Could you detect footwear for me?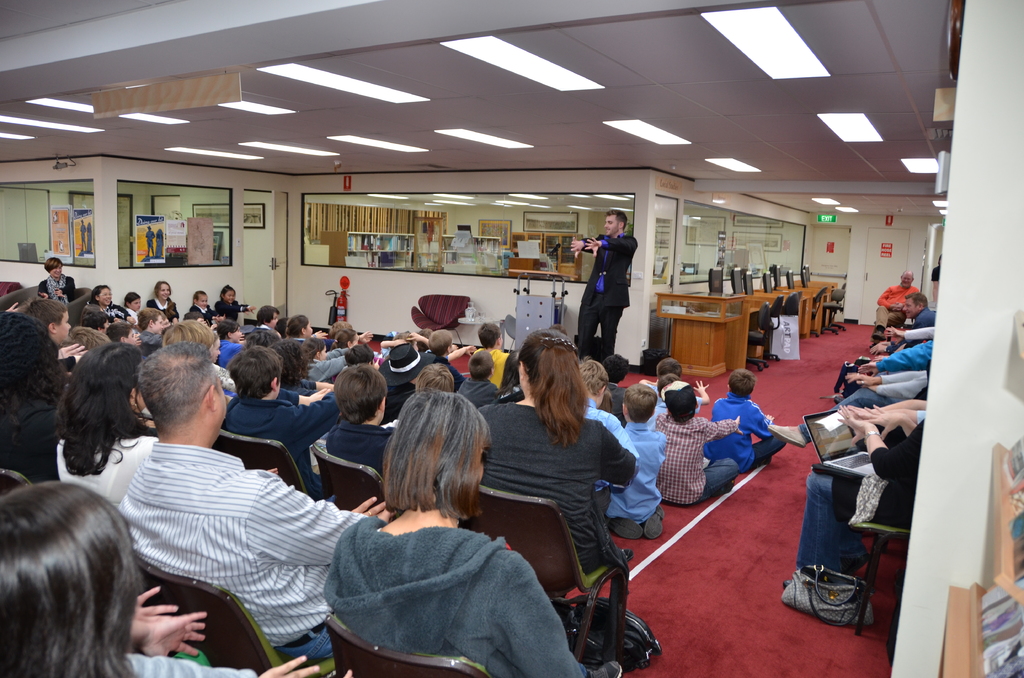
Detection result: region(584, 652, 628, 677).
